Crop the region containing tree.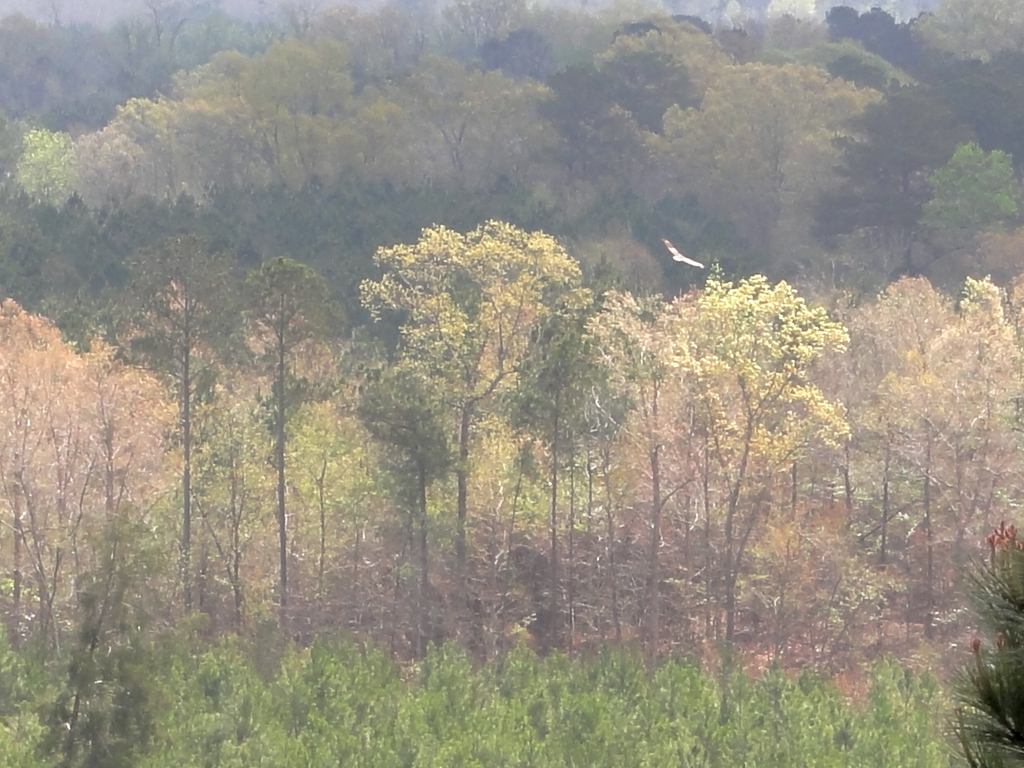
Crop region: box(315, 185, 613, 588).
